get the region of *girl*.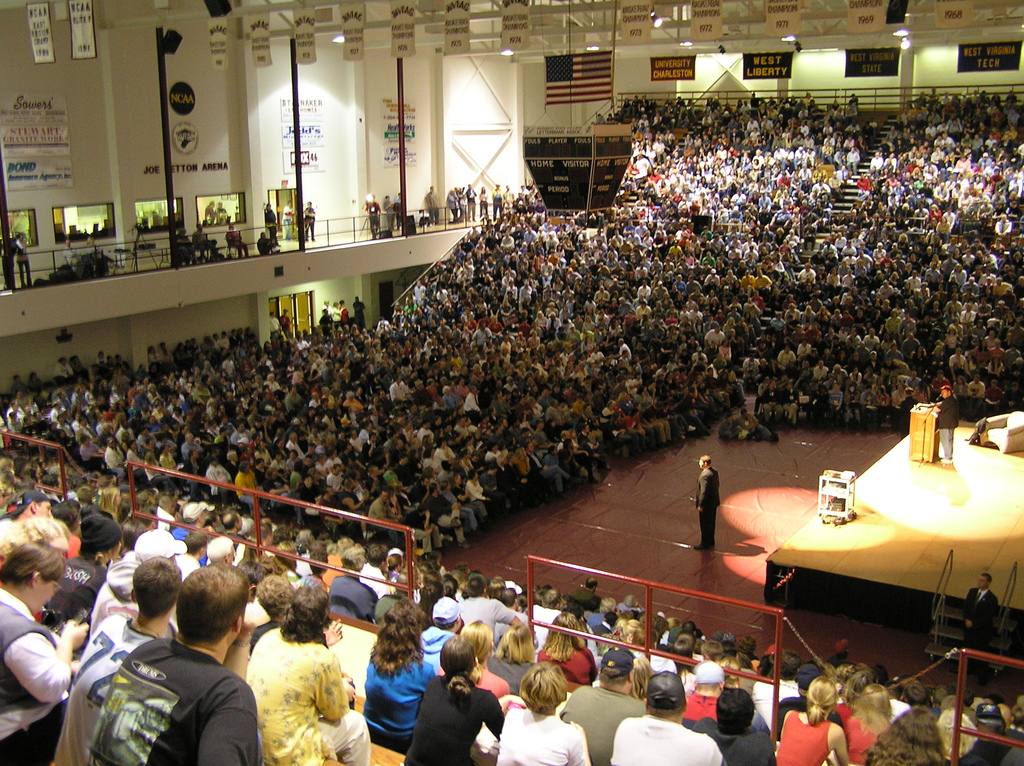
l=364, t=598, r=435, b=752.
